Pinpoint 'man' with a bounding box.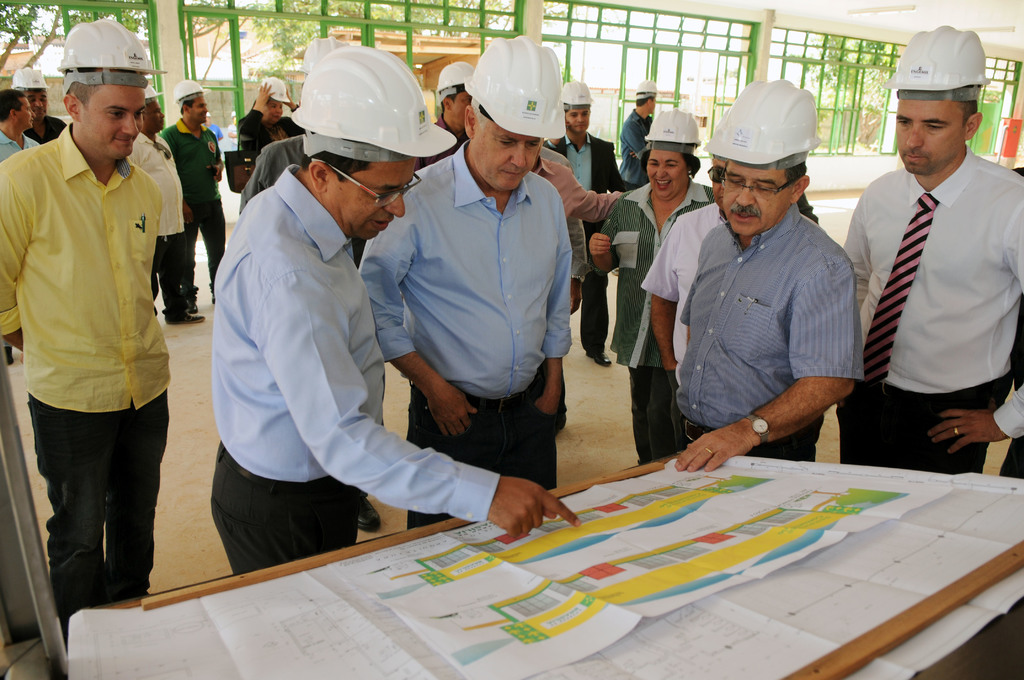
[x1=0, y1=14, x2=180, y2=658].
